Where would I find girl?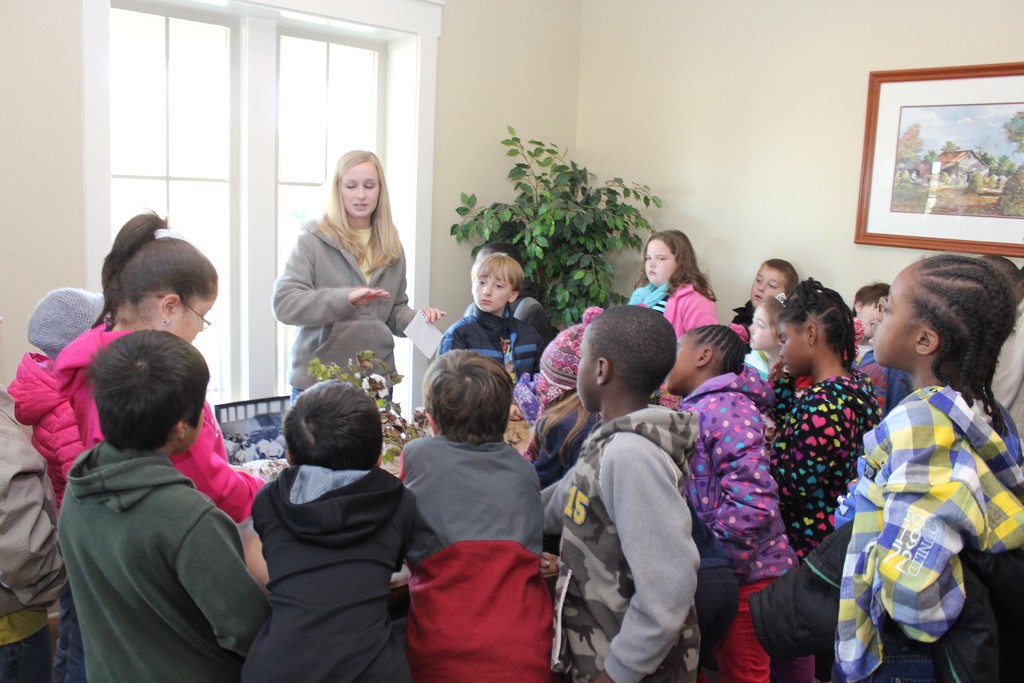
At 666:319:817:682.
